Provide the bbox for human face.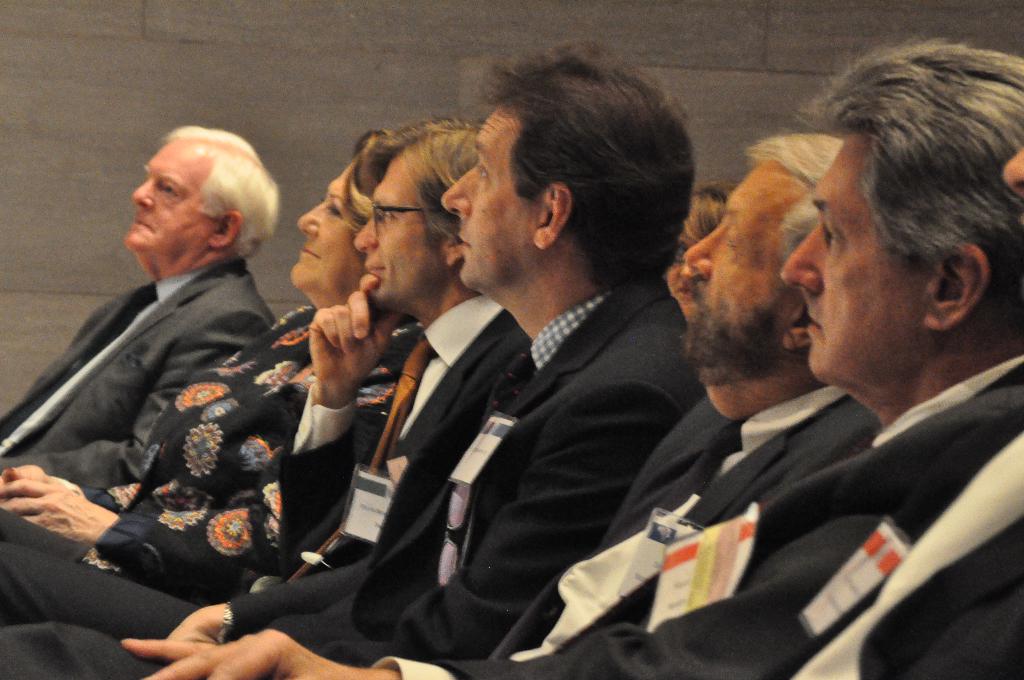
(686, 170, 784, 380).
